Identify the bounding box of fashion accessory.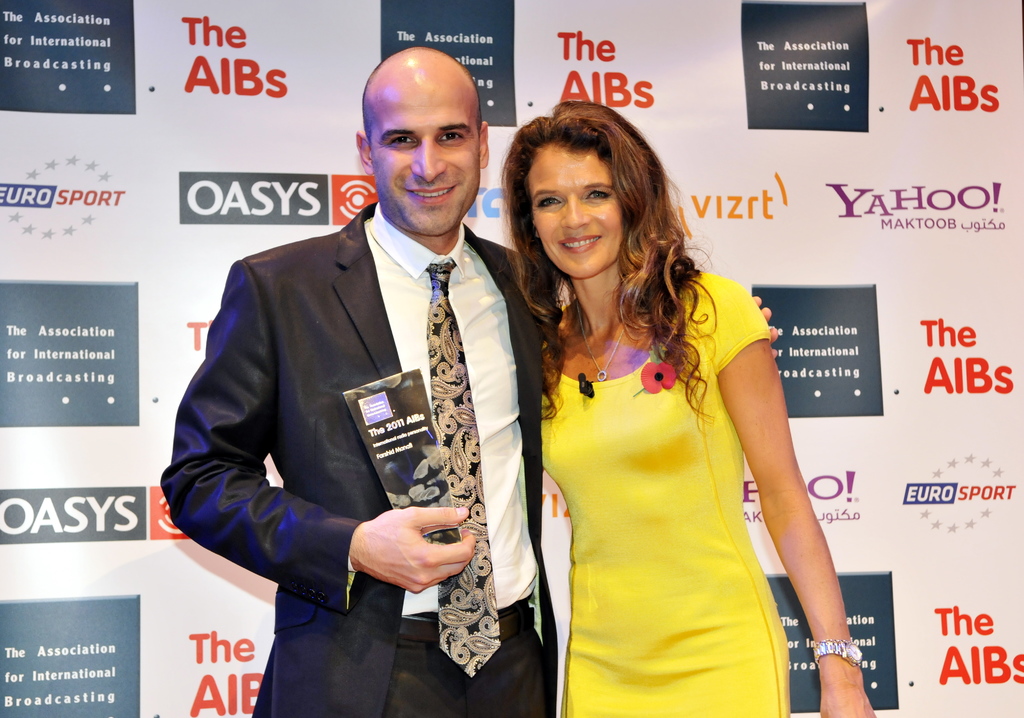
570/296/631/384.
